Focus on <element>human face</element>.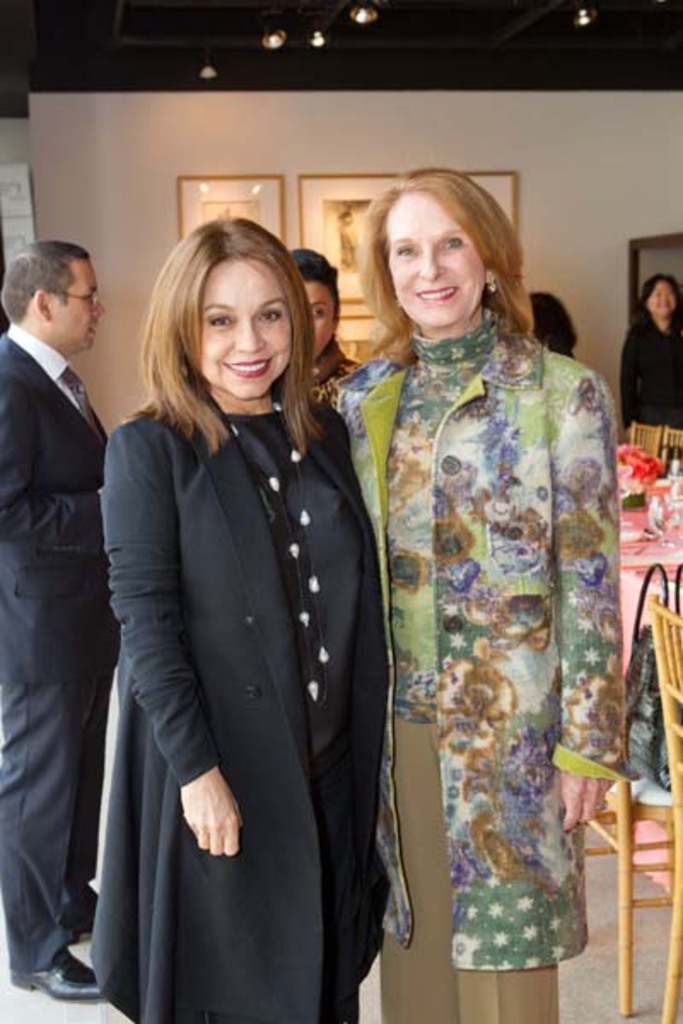
Focused at [44,256,106,353].
